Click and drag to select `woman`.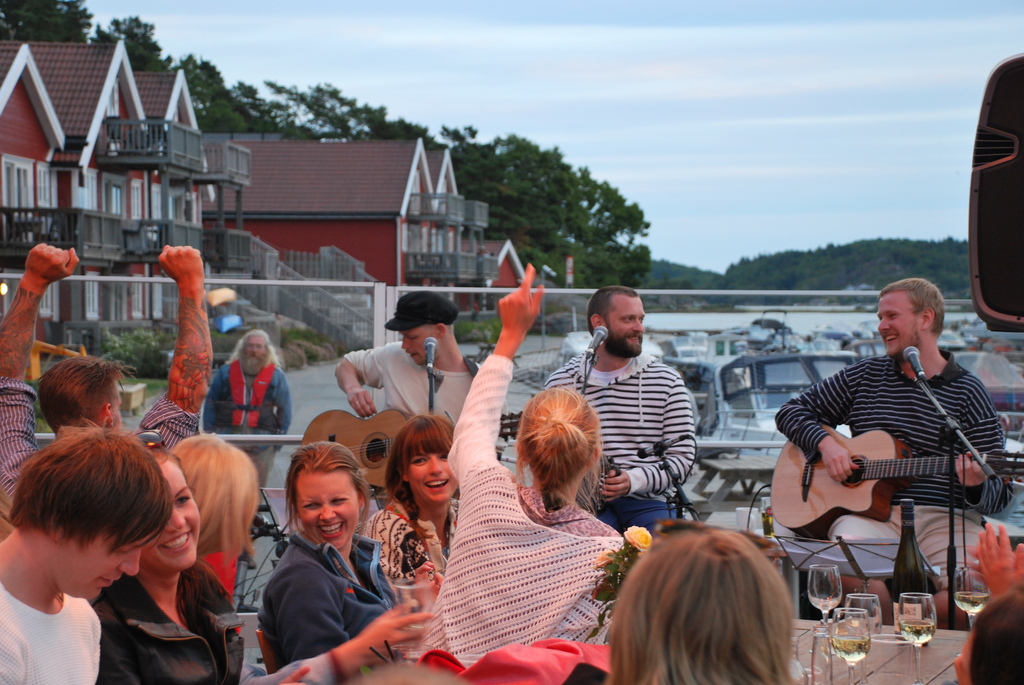
Selection: 260:435:417:681.
